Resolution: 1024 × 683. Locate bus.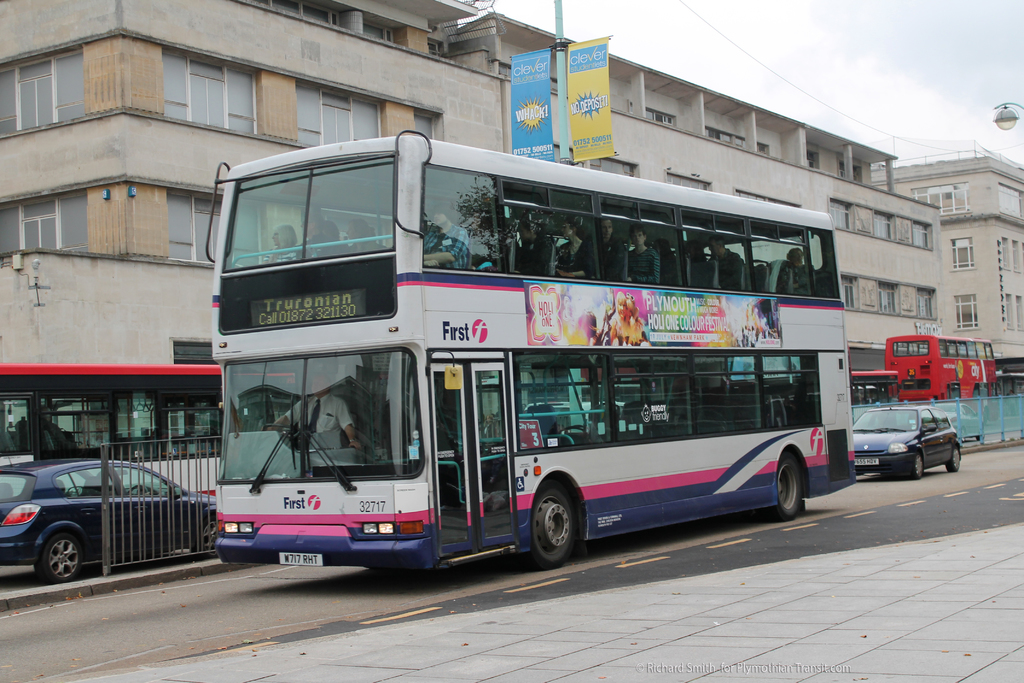
box=[0, 357, 214, 506].
